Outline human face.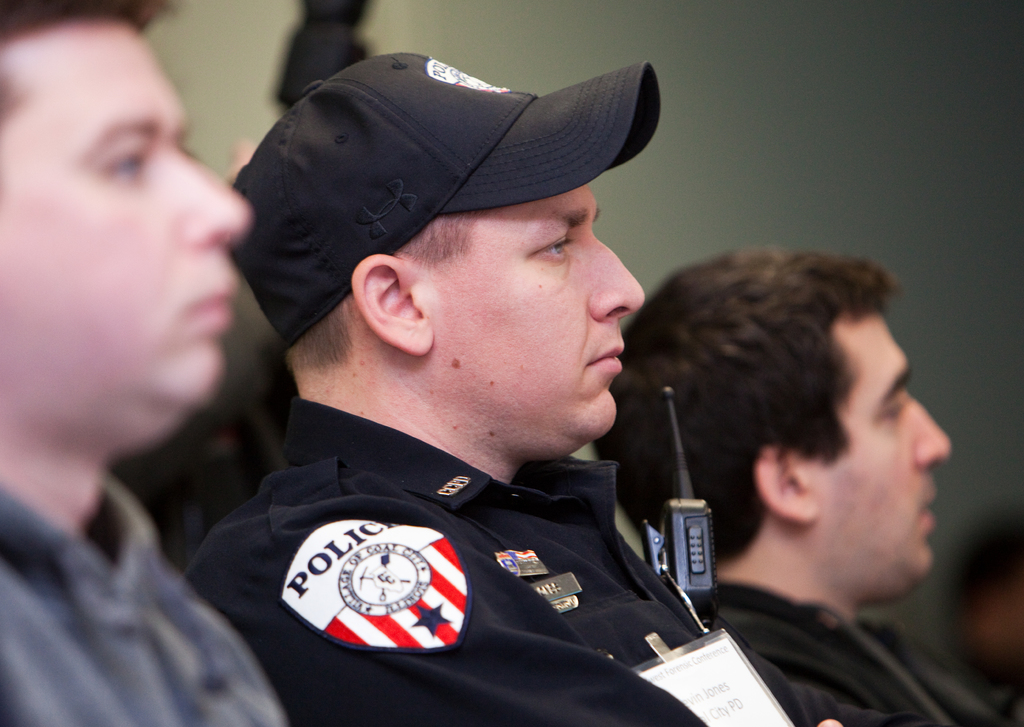
Outline: <region>808, 315, 961, 593</region>.
